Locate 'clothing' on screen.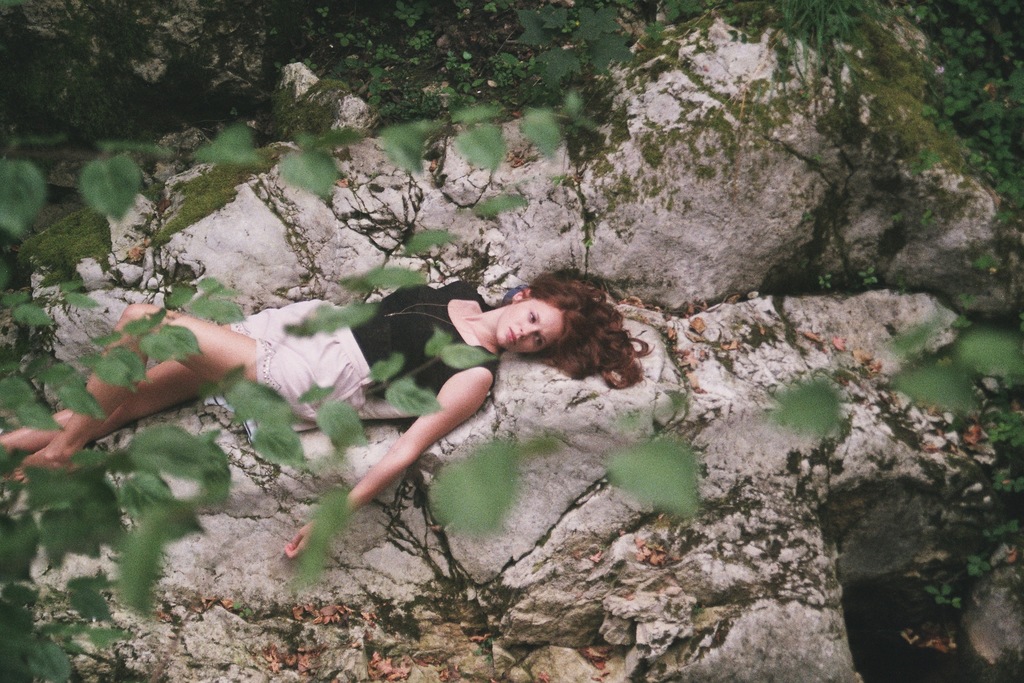
On screen at select_region(235, 281, 496, 445).
